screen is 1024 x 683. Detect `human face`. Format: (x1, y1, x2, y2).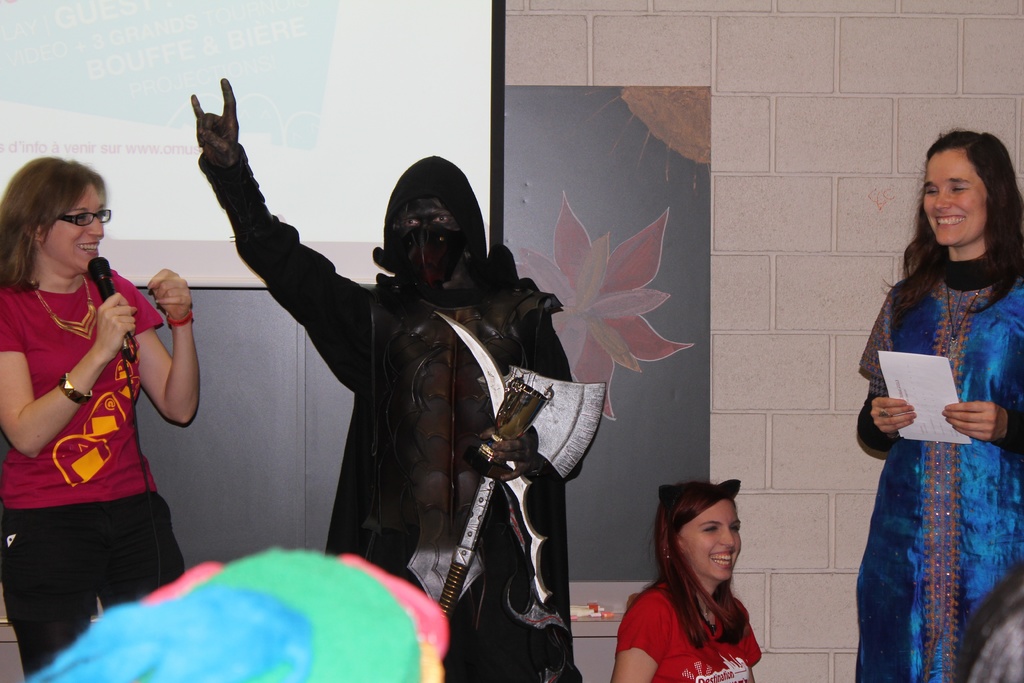
(396, 197, 461, 228).
